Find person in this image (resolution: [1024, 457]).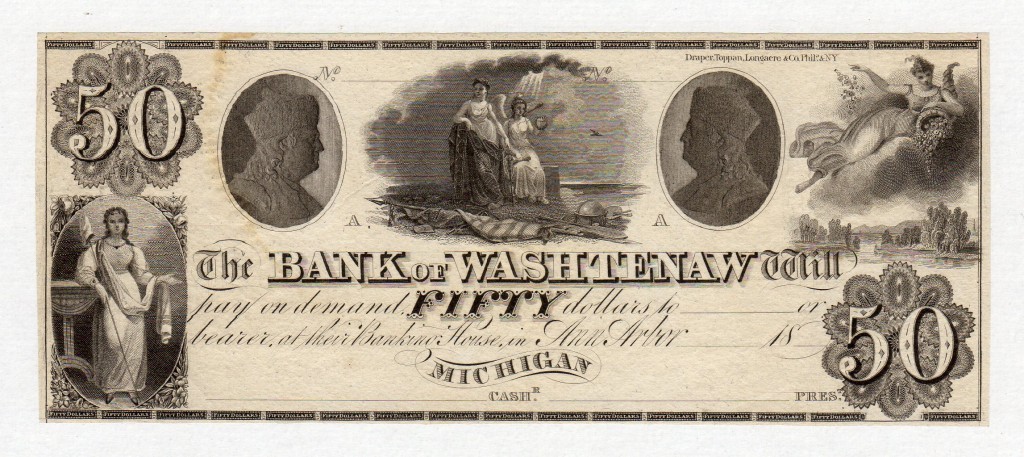
<bbox>76, 209, 180, 400</bbox>.
